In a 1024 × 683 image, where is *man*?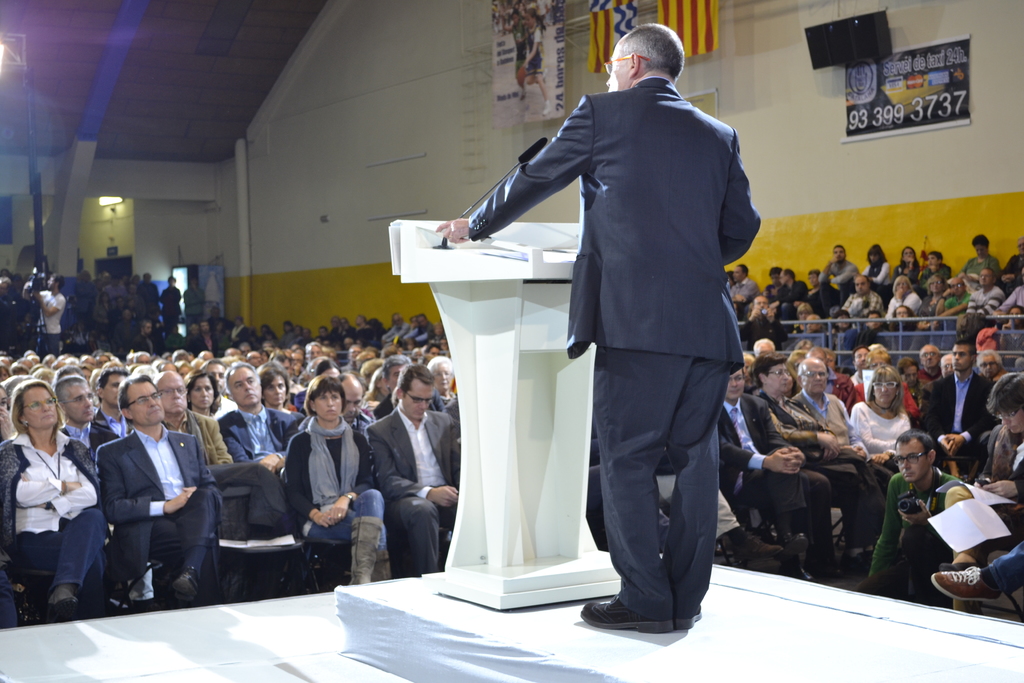
<bbox>209, 361, 308, 540</bbox>.
